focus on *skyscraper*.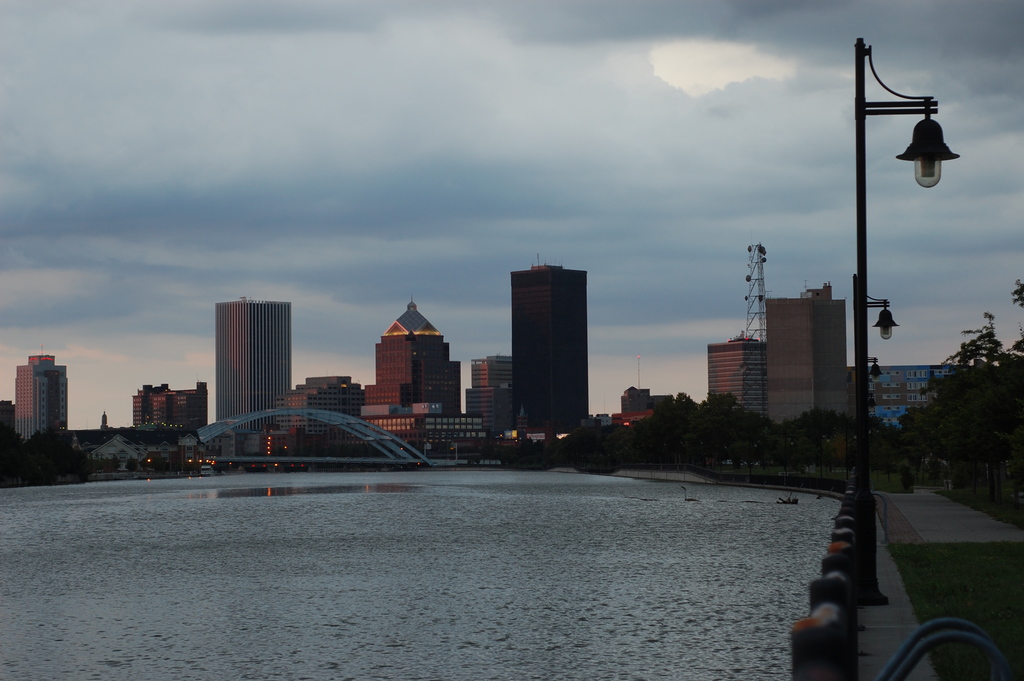
Focused at <region>468, 349, 515, 434</region>.
